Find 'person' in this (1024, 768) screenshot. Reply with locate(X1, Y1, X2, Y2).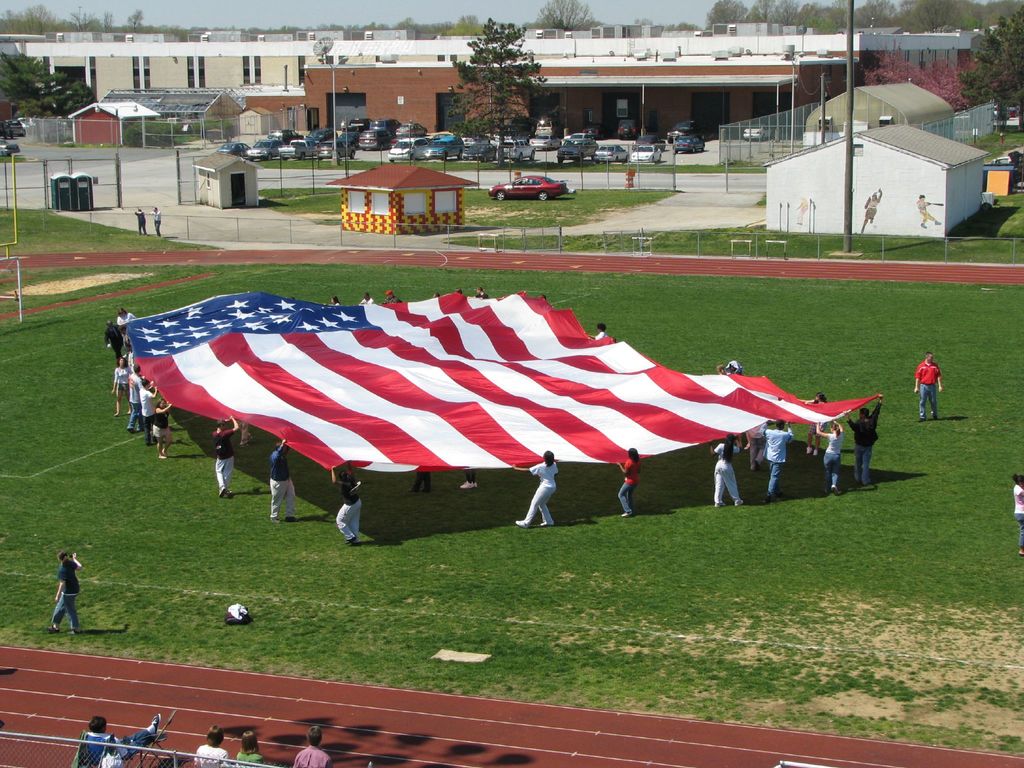
locate(515, 447, 564, 529).
